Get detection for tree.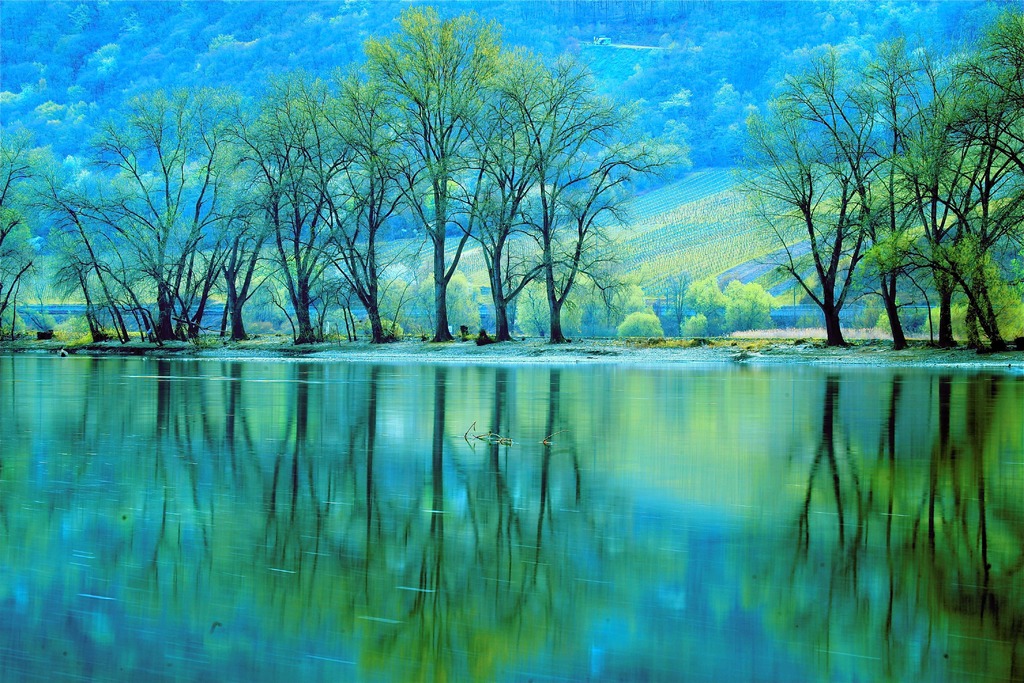
Detection: bbox=[194, 108, 284, 342].
